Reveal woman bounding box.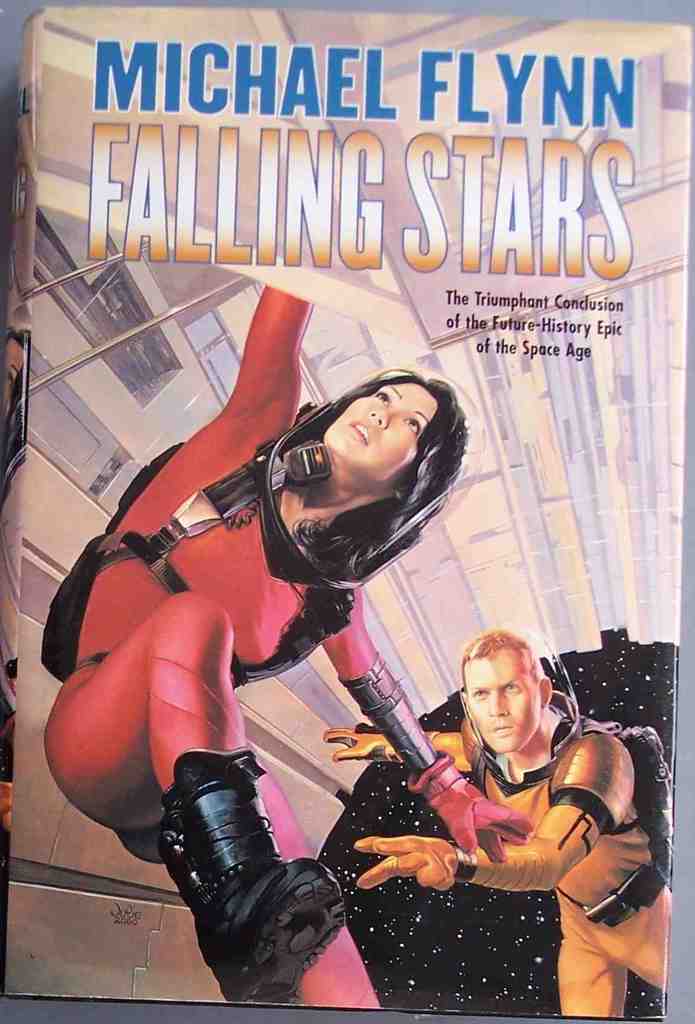
Revealed: 119, 208, 550, 1012.
